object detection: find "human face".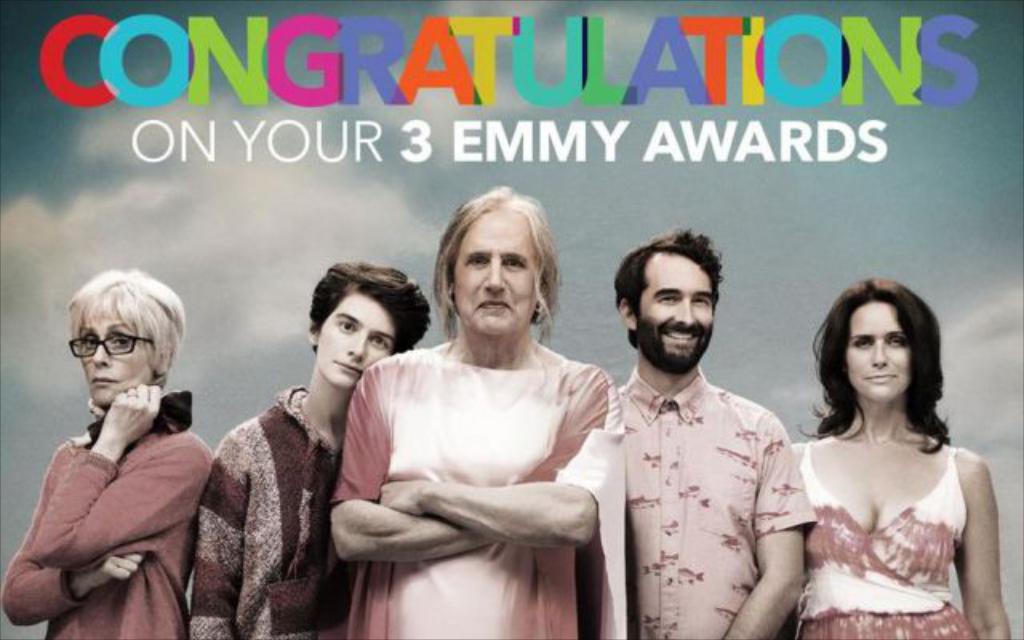
(x1=78, y1=312, x2=155, y2=406).
